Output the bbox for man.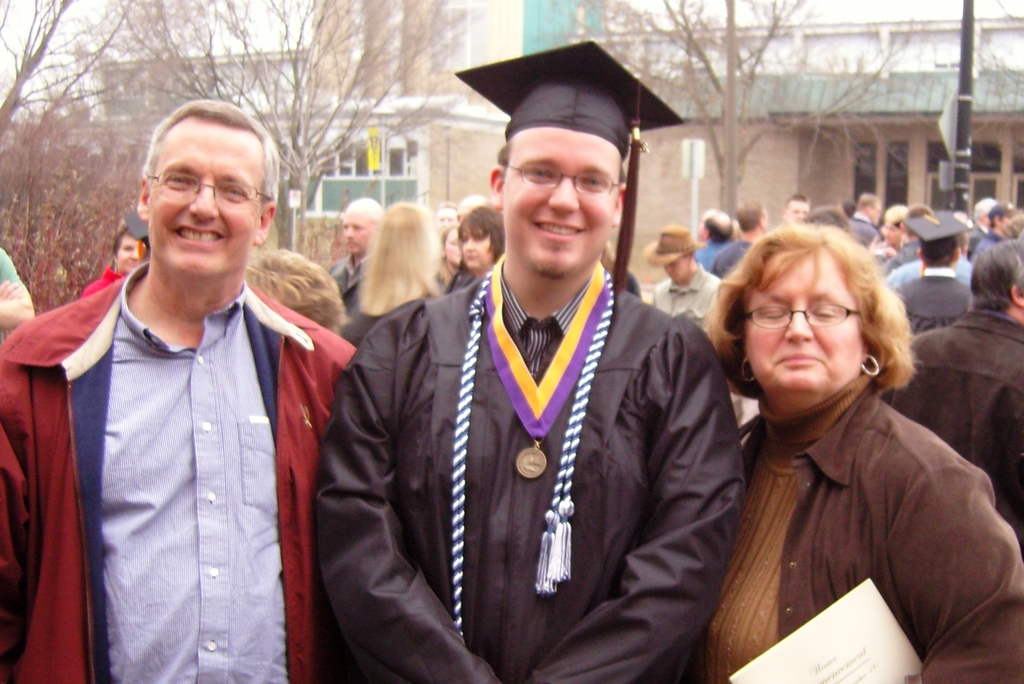
(845,190,881,243).
